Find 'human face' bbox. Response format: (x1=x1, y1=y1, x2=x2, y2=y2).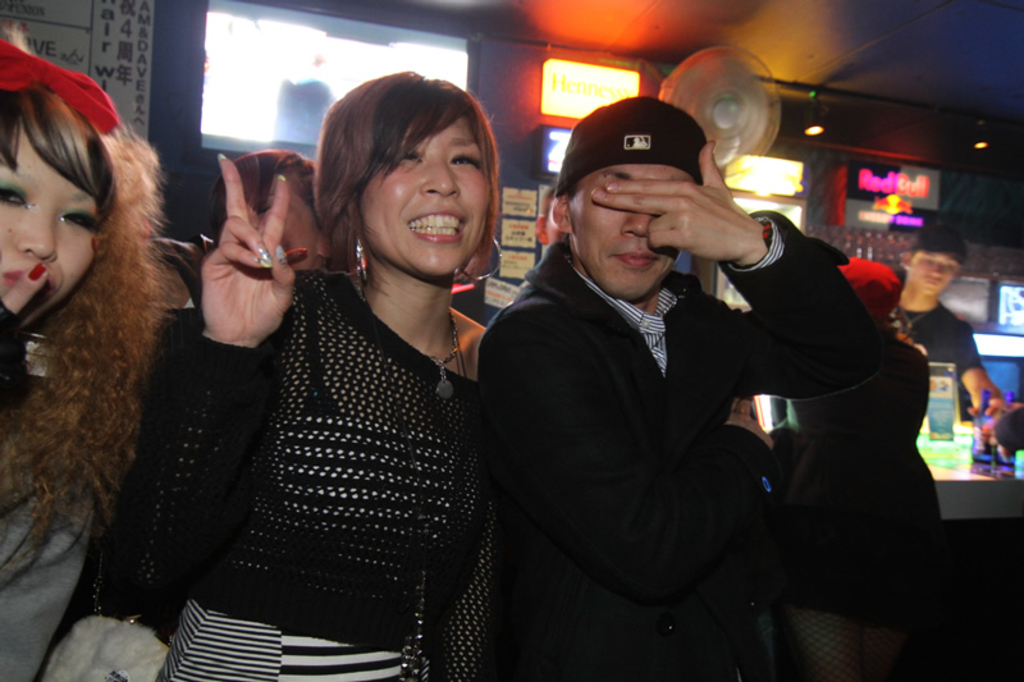
(x1=909, y1=246, x2=960, y2=296).
